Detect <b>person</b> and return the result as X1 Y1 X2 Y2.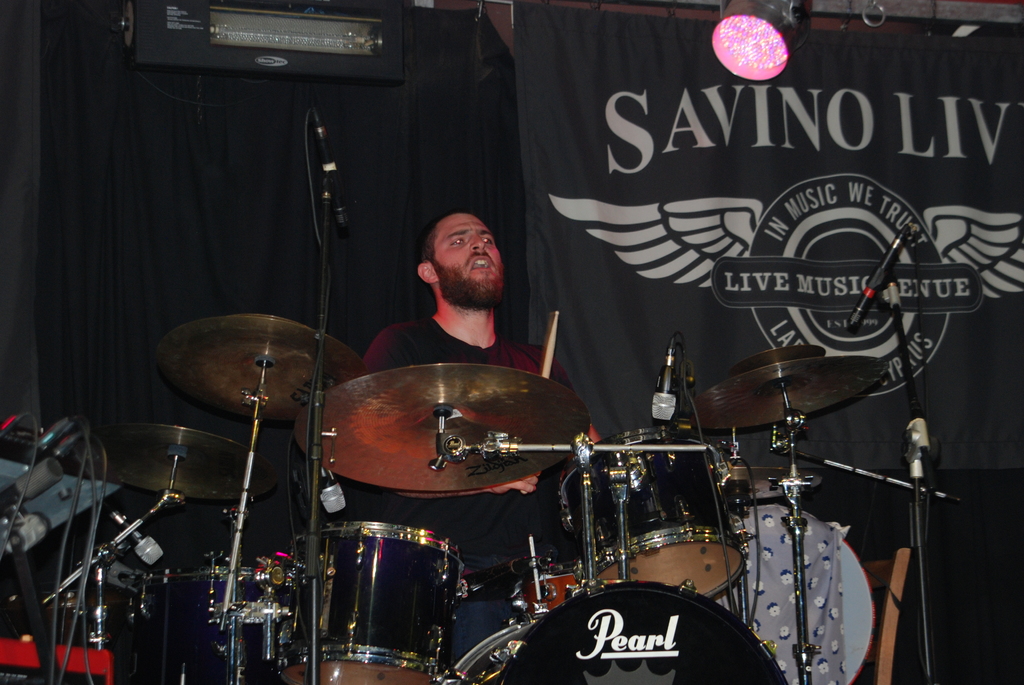
353 210 587 663.
